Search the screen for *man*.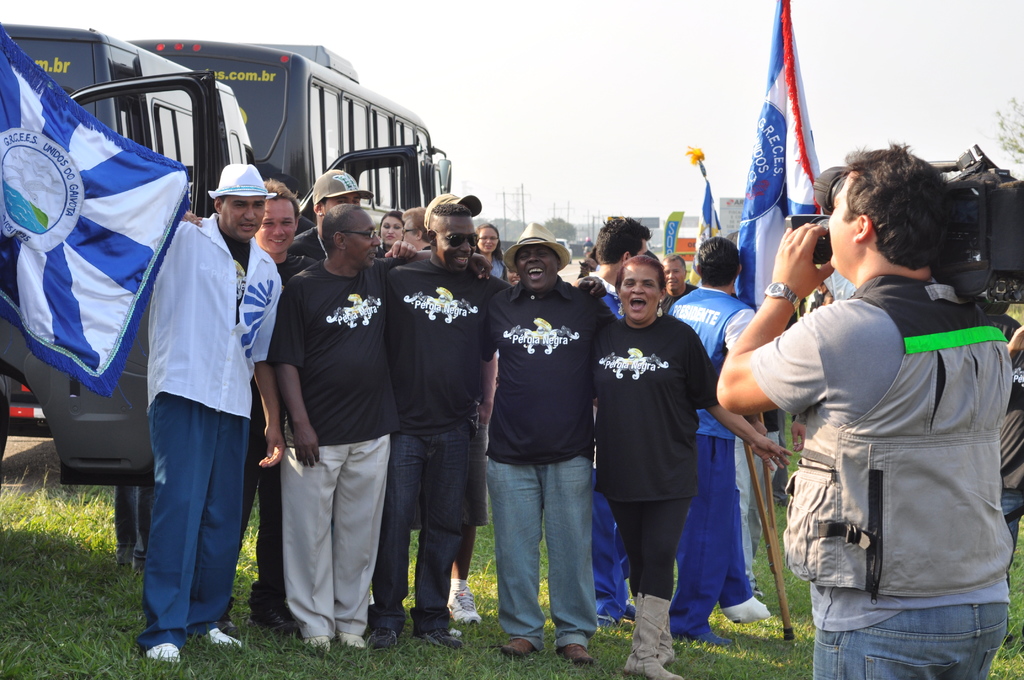
Found at (148,160,287,663).
